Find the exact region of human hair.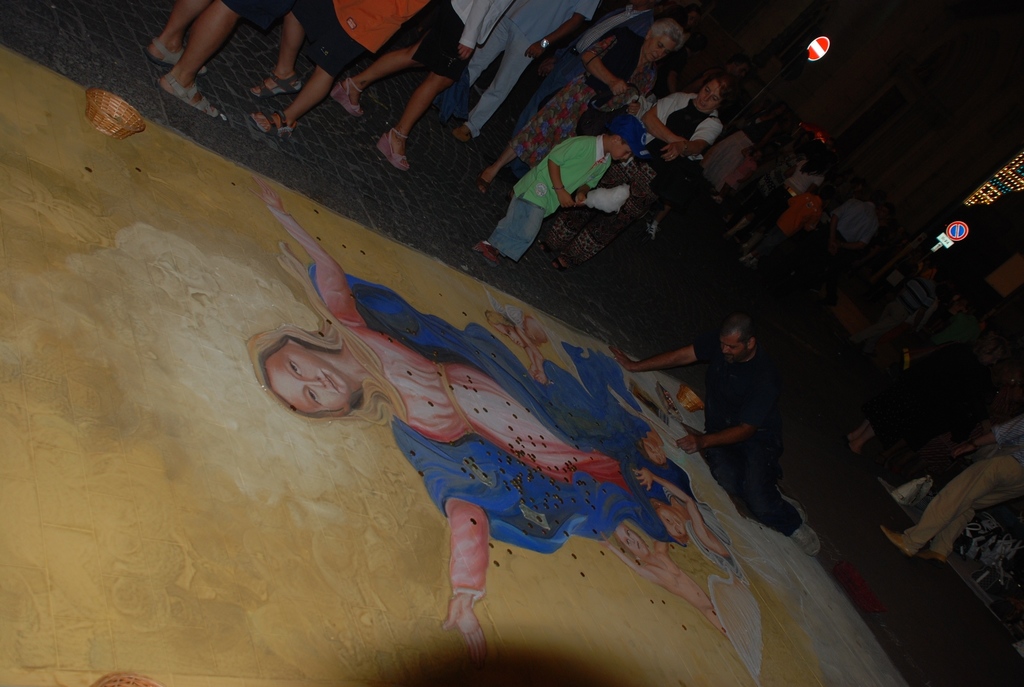
Exact region: [647,17,684,52].
